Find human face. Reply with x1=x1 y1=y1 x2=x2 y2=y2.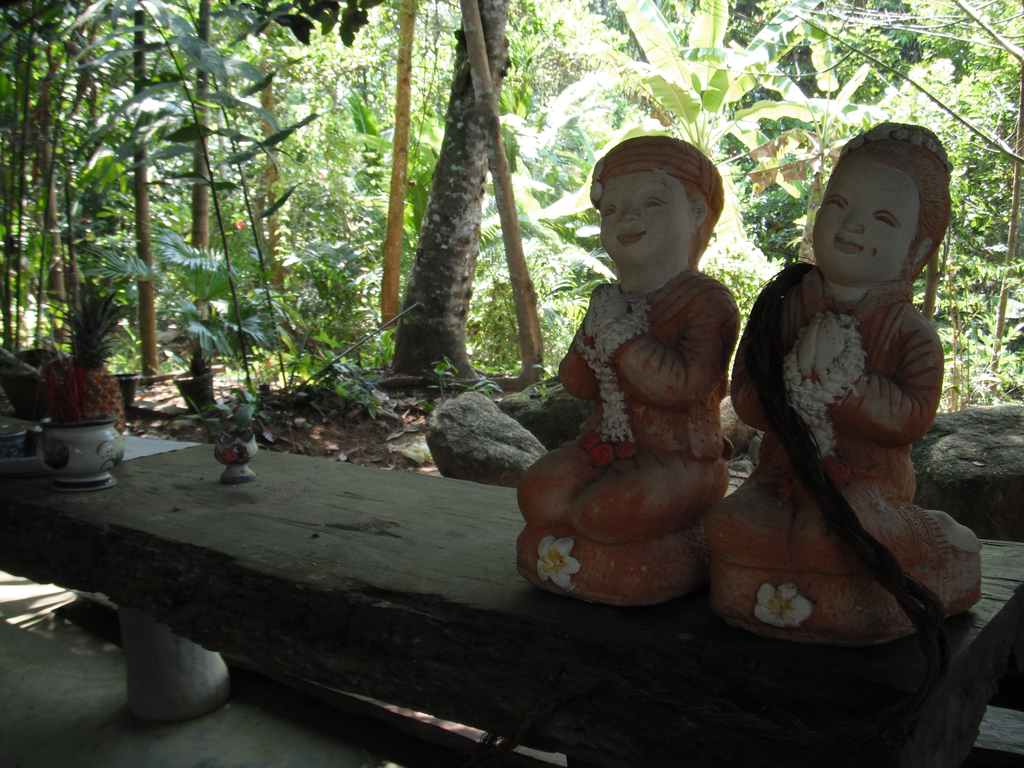
x1=808 y1=167 x2=917 y2=278.
